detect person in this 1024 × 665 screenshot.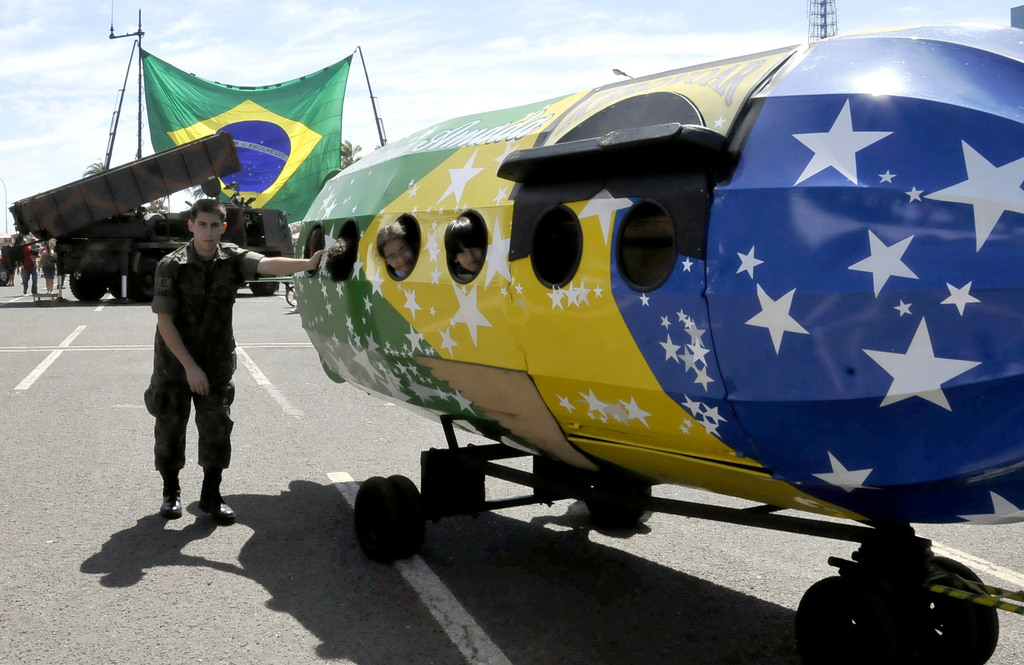
Detection: 323,231,357,283.
